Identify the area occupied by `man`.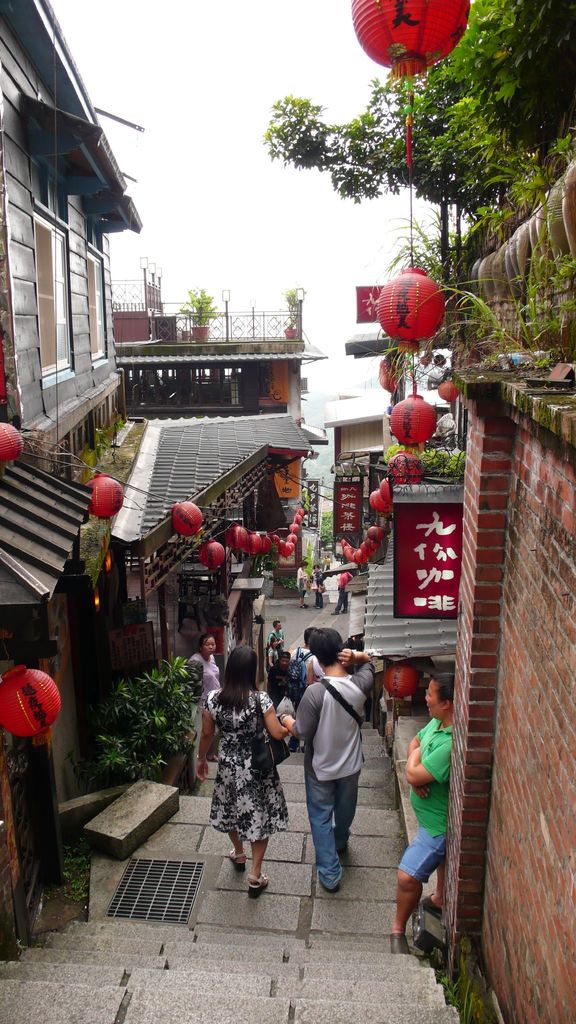
Area: region(268, 655, 295, 744).
